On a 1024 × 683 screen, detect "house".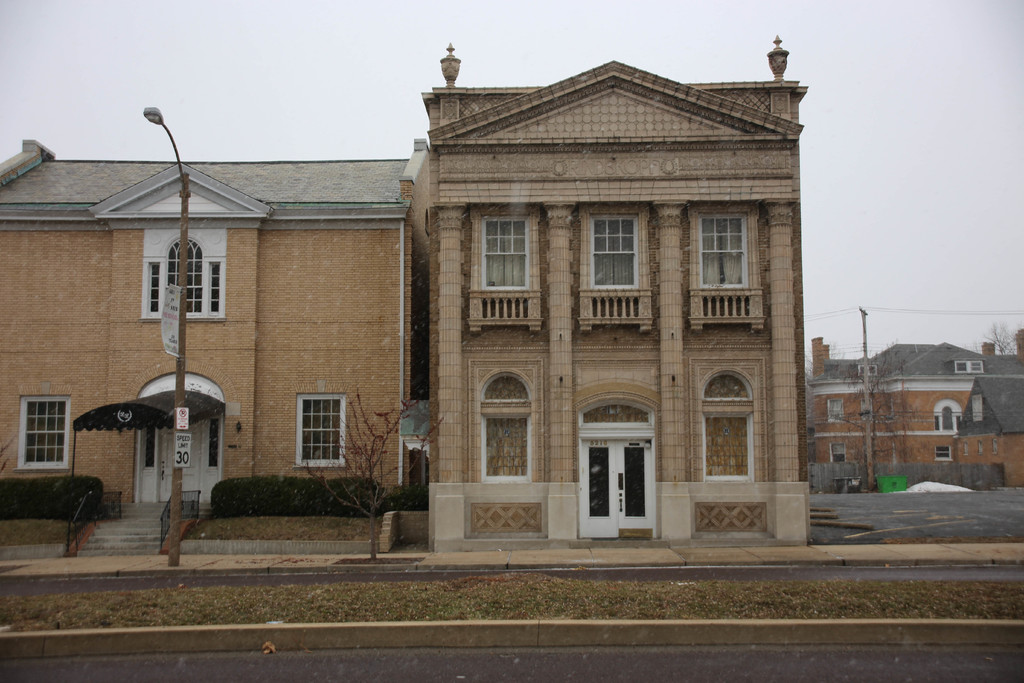
crop(806, 331, 1023, 494).
